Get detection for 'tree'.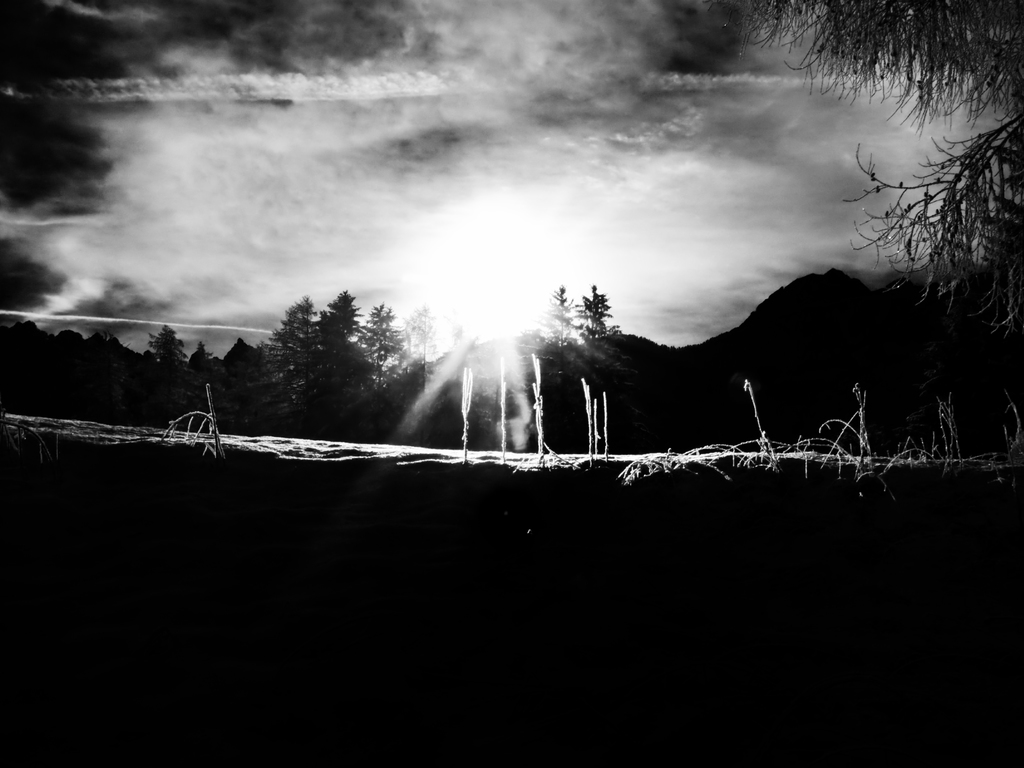
Detection: 698,0,1023,332.
